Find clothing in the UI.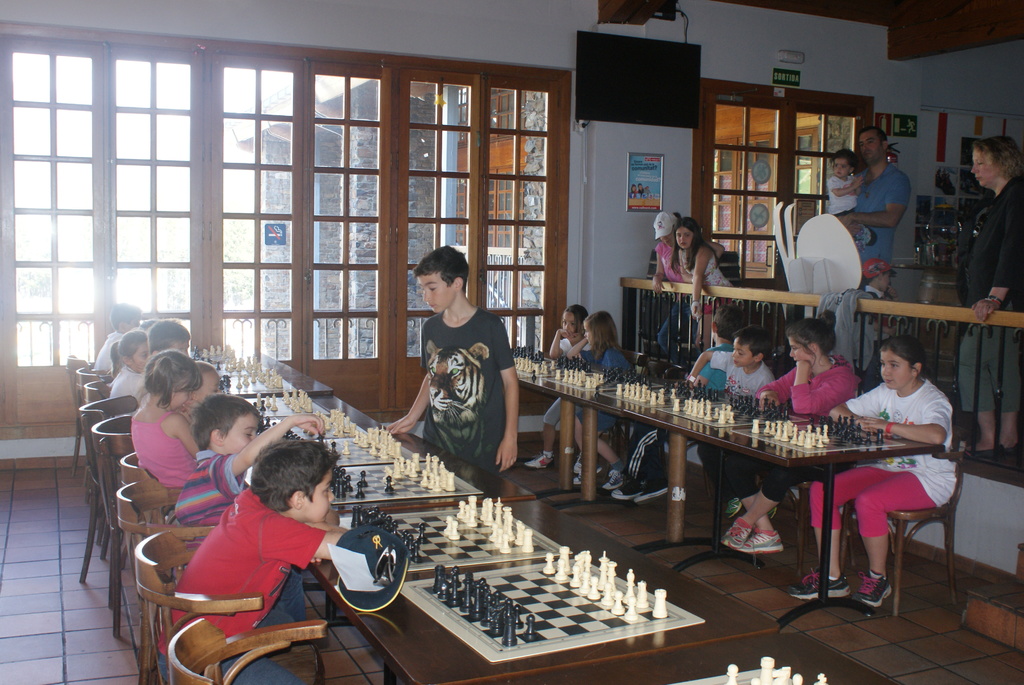
UI element at 132:402:197:489.
